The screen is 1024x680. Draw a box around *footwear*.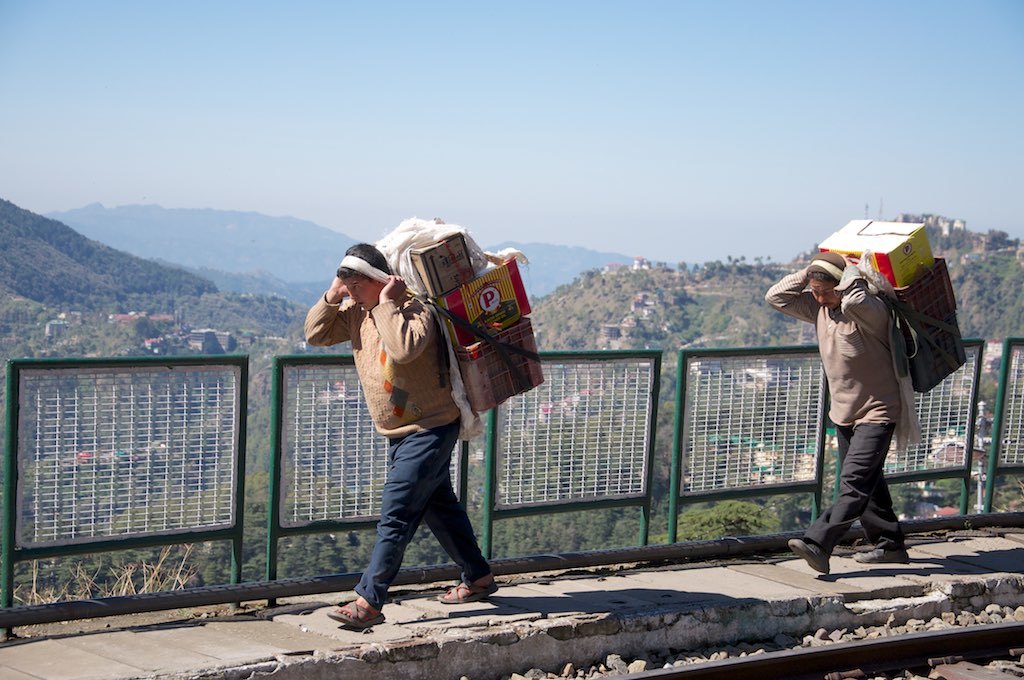
(left=848, top=545, right=906, bottom=569).
